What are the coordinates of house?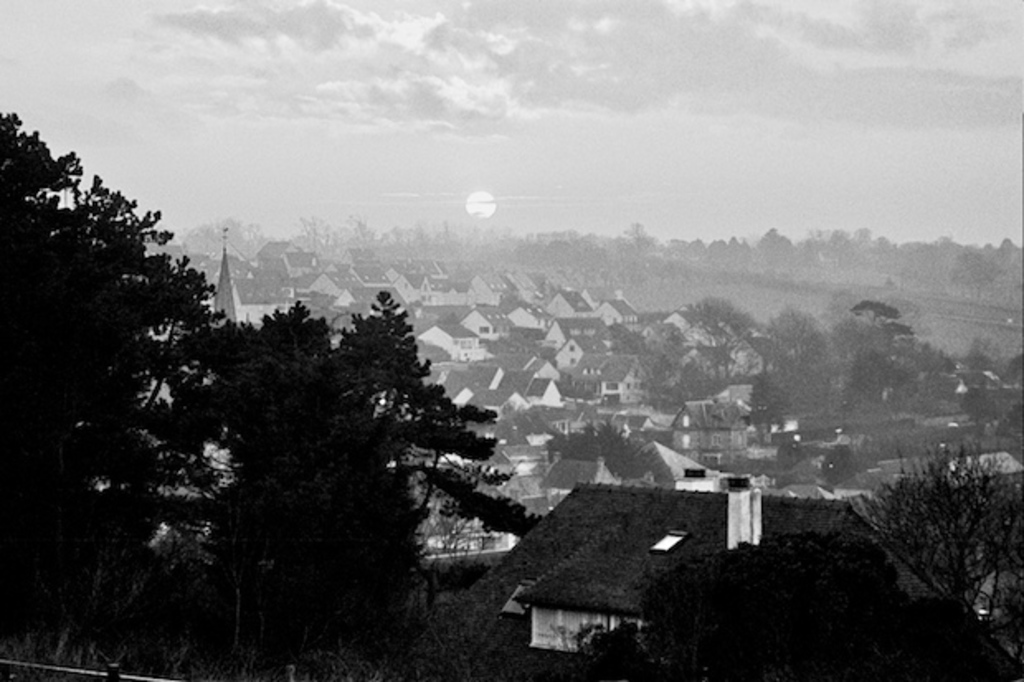
bbox=[666, 310, 707, 335].
